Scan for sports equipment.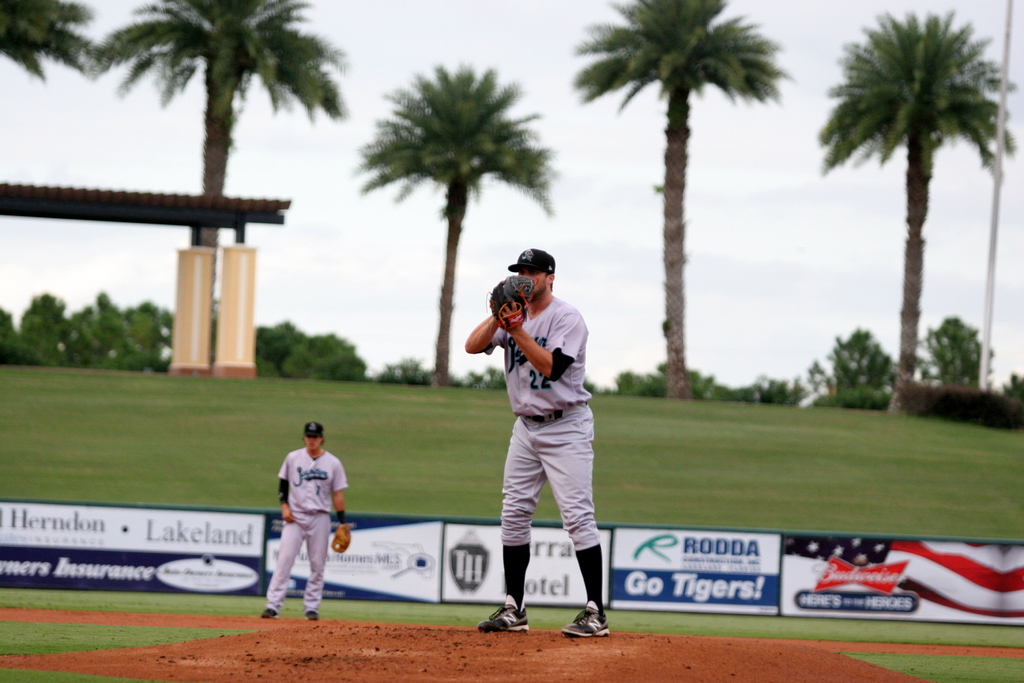
Scan result: crop(479, 595, 529, 630).
